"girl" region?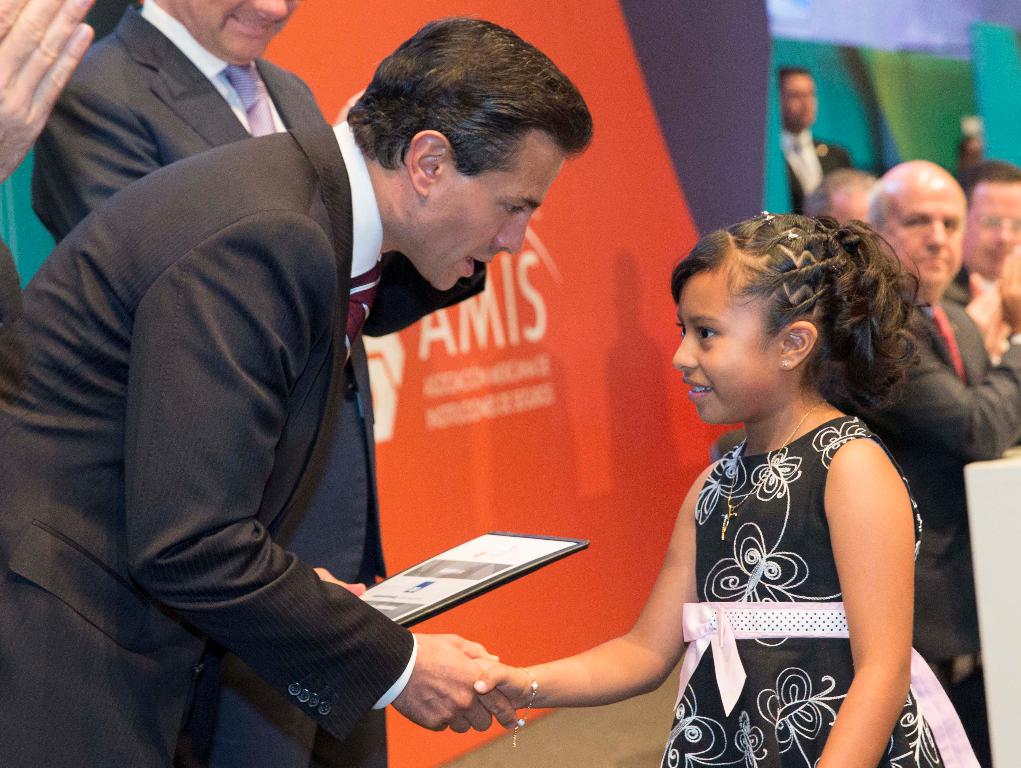
box=[472, 209, 988, 767]
